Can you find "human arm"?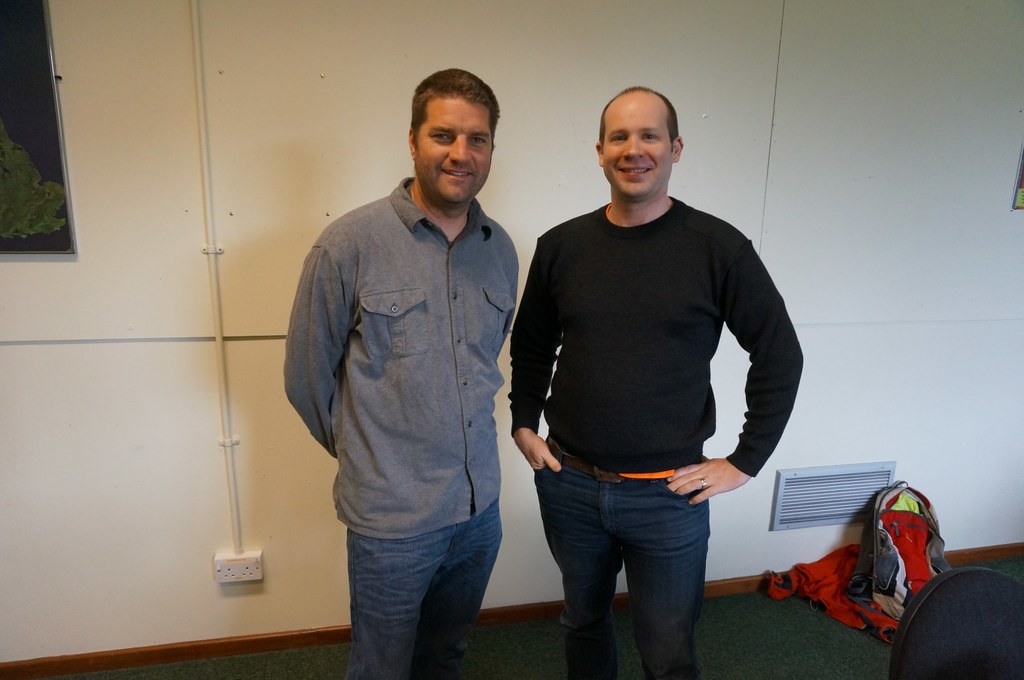
Yes, bounding box: [left=703, top=261, right=794, bottom=518].
